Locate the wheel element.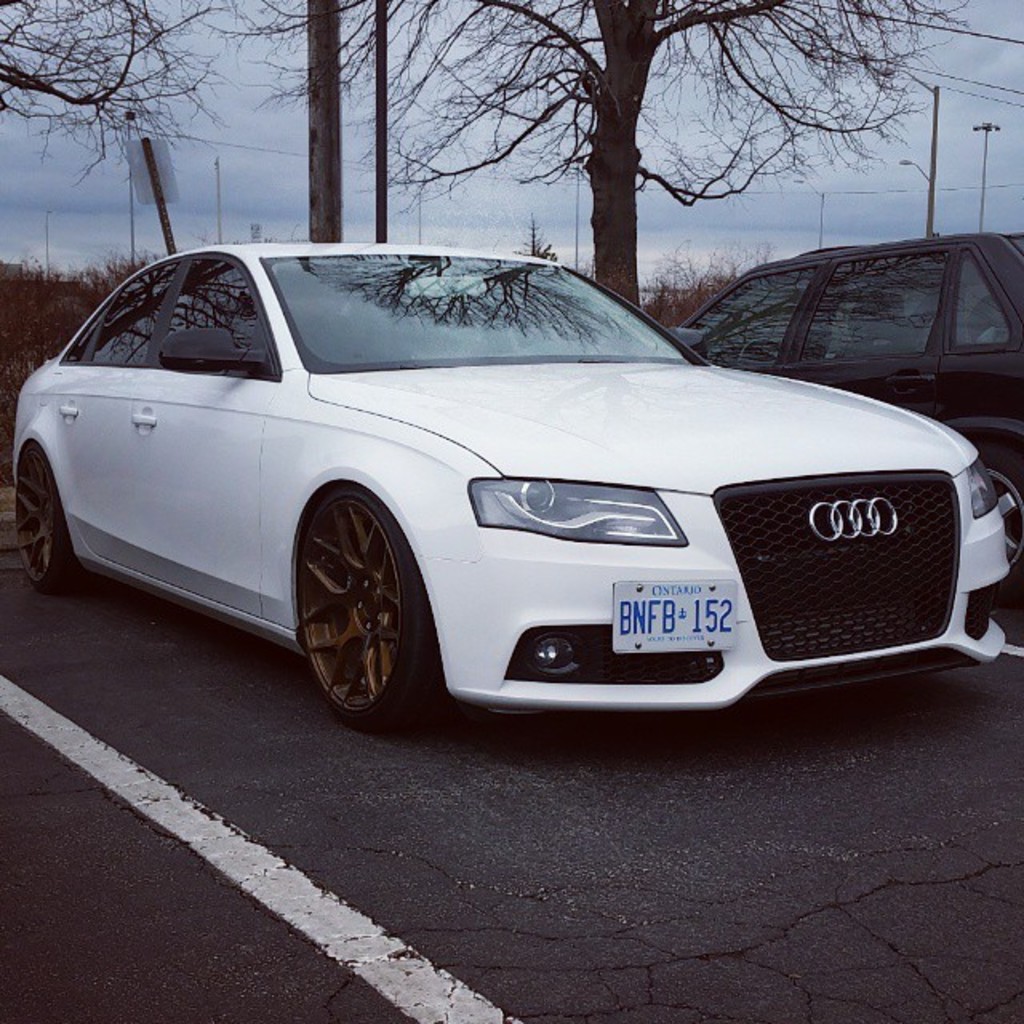
Element bbox: 290 496 422 726.
